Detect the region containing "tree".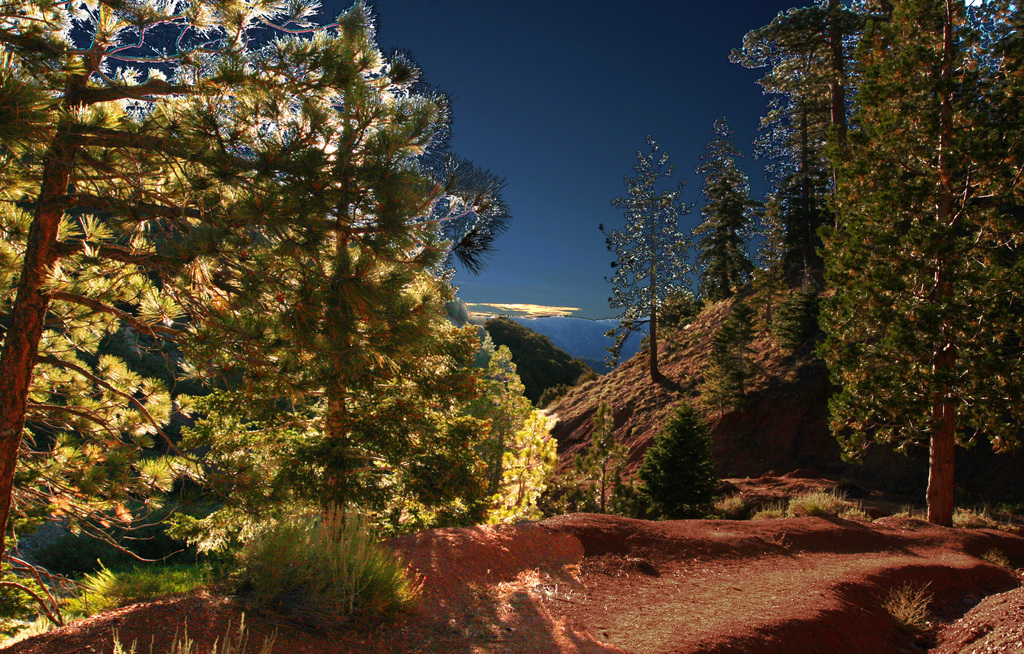
[728,0,879,370].
